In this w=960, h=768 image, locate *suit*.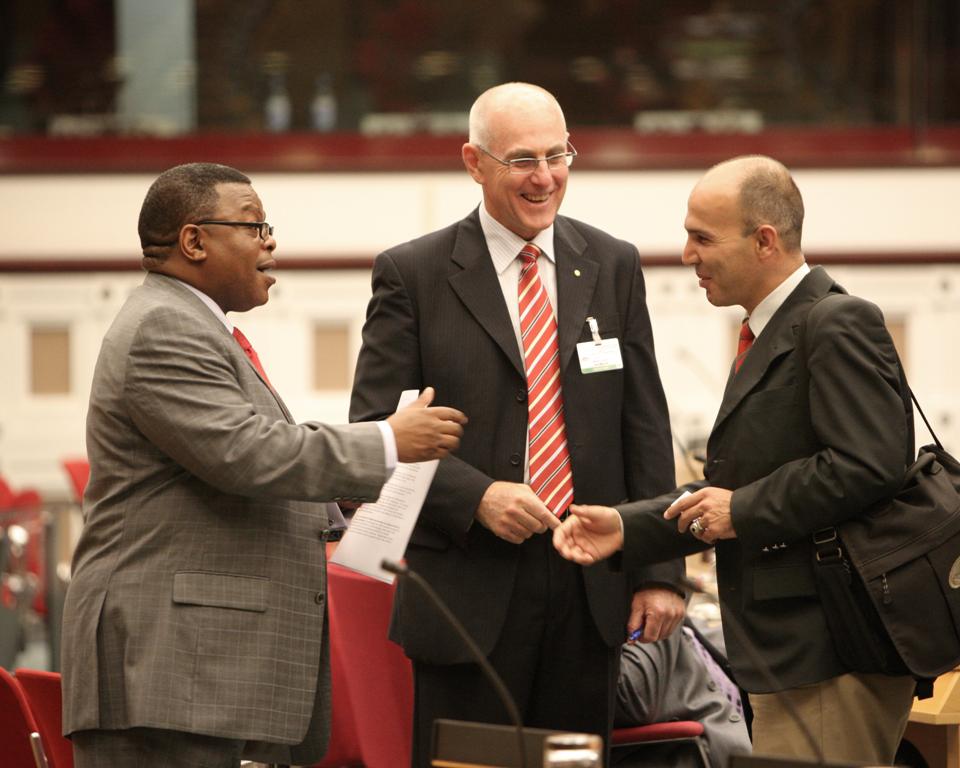
Bounding box: rect(342, 199, 688, 767).
